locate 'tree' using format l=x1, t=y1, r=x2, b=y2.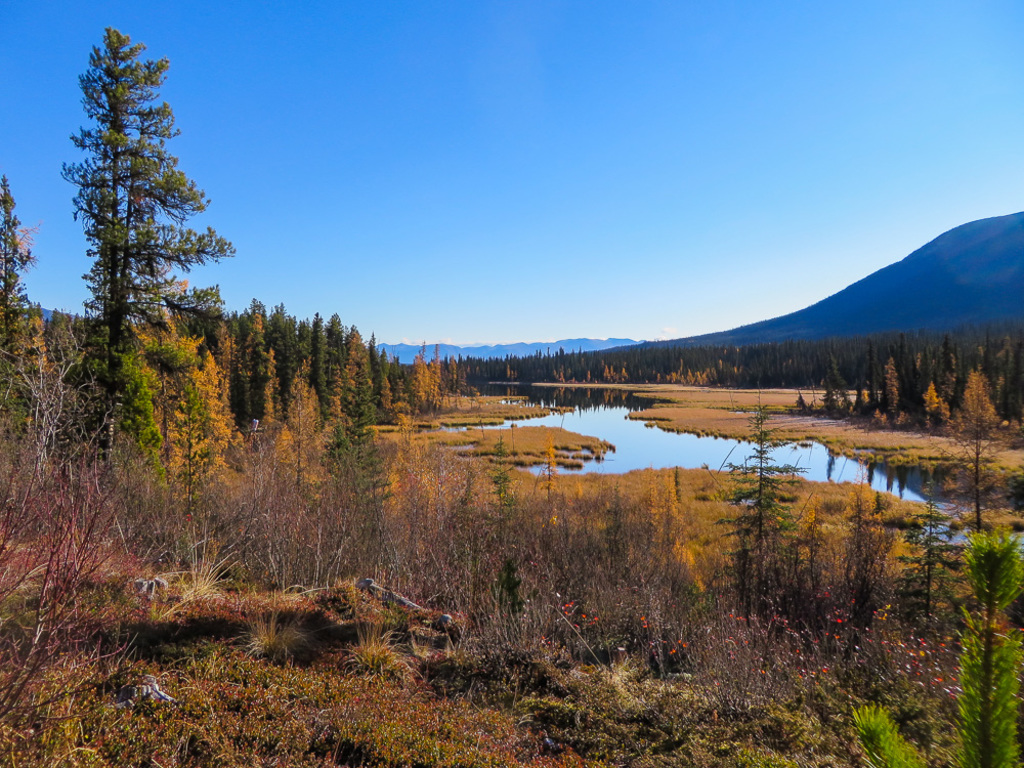
l=174, t=298, r=237, b=419.
